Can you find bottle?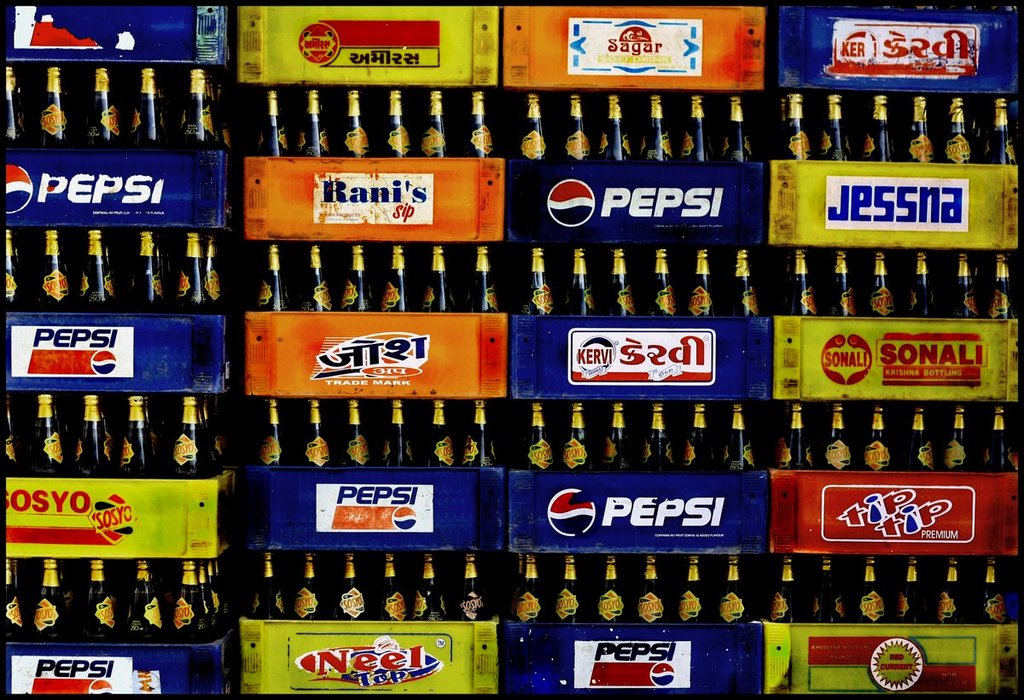
Yes, bounding box: 32/390/66/481.
